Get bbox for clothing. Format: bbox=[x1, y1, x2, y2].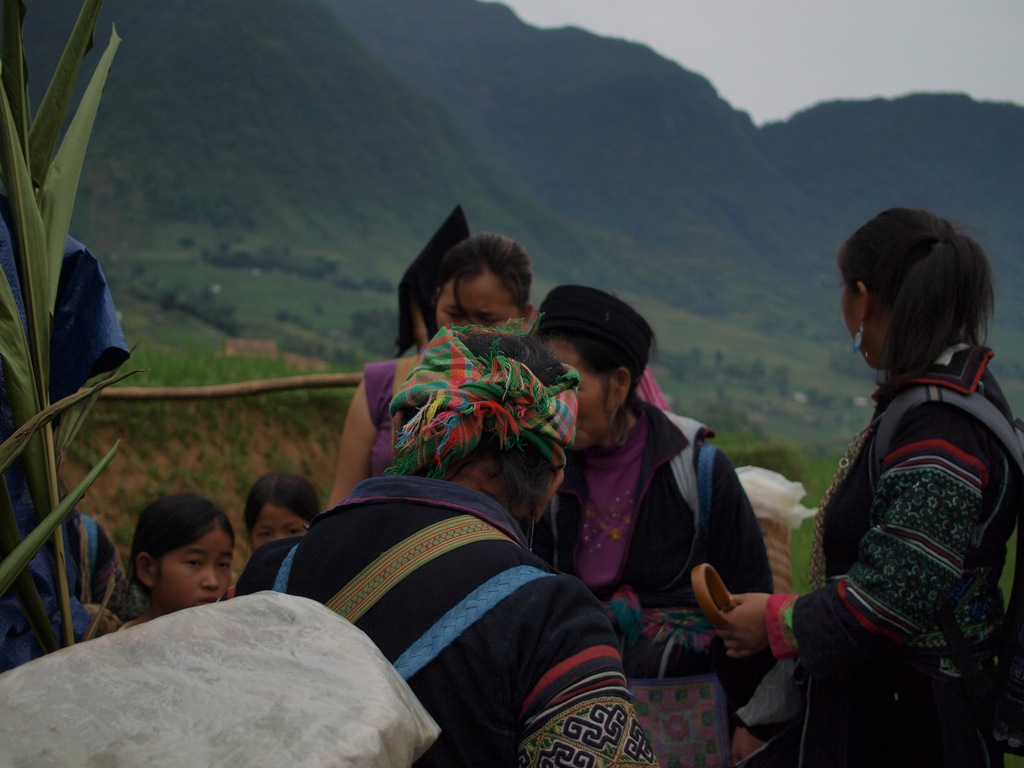
bbox=[522, 393, 774, 709].
